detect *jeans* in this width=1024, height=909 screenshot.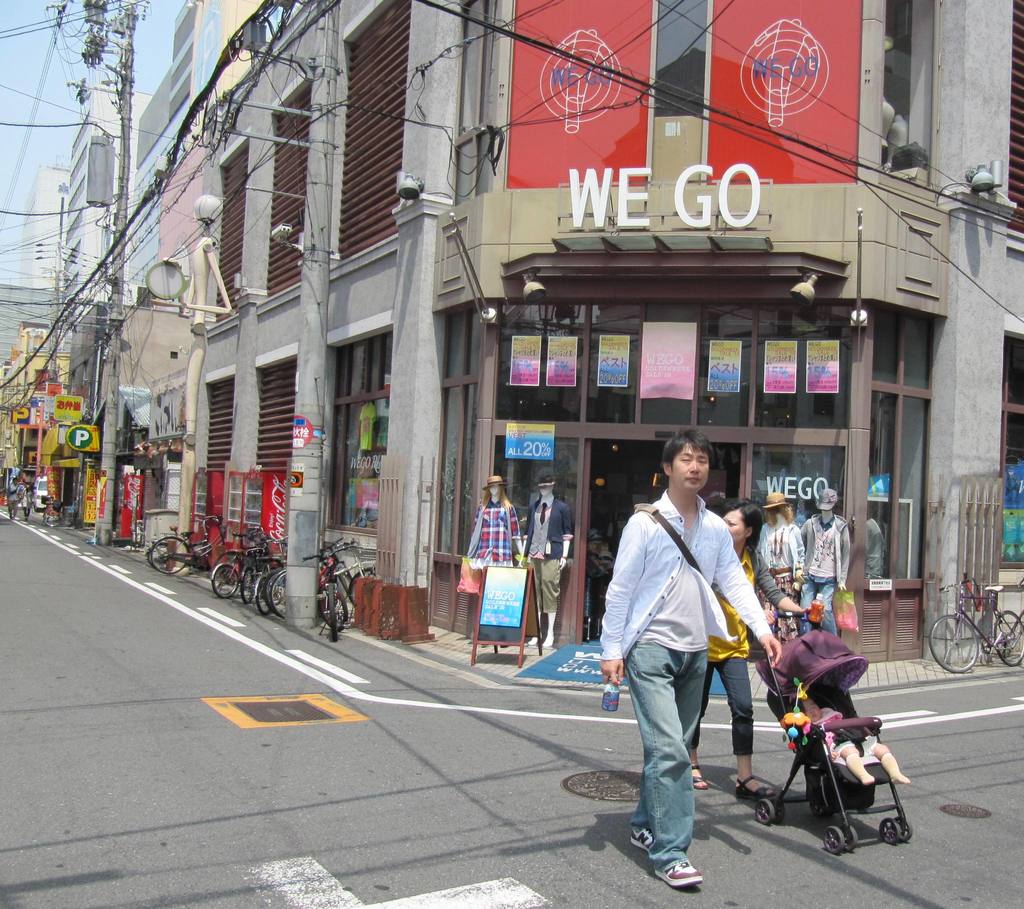
Detection: box=[617, 630, 748, 890].
